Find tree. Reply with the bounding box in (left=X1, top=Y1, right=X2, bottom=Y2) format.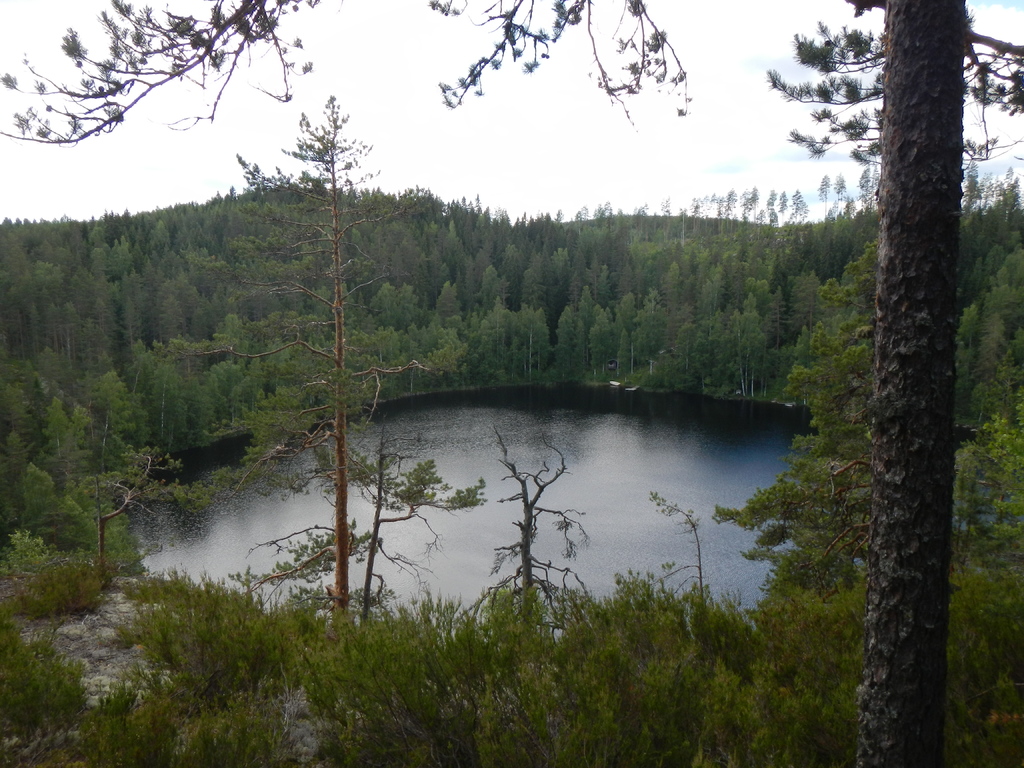
(left=148, top=355, right=189, bottom=450).
